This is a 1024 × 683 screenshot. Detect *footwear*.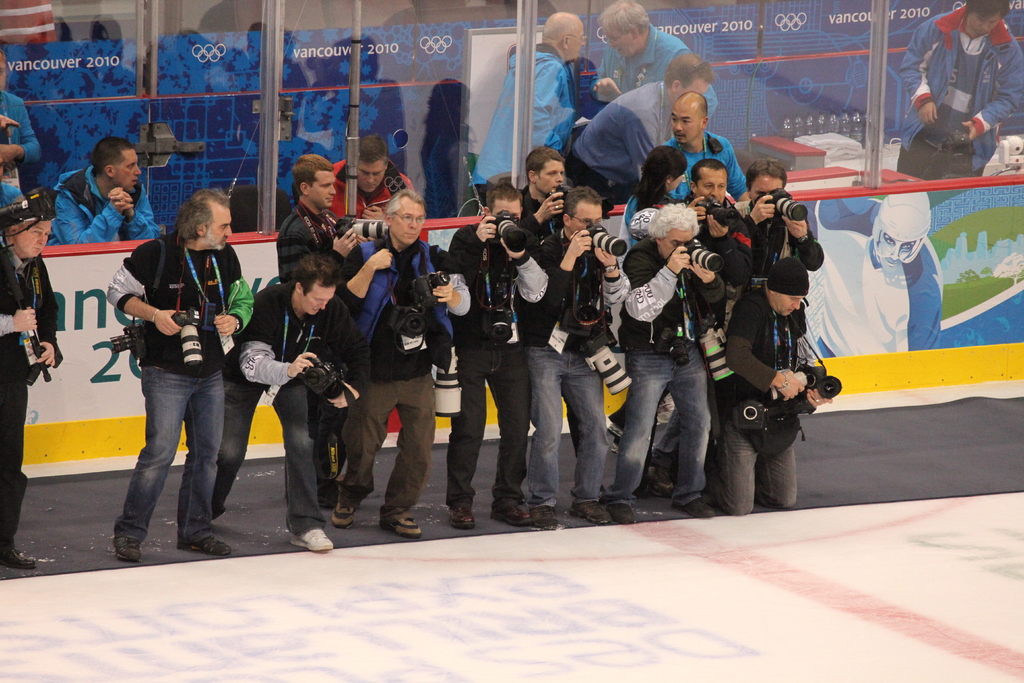
385:518:416:538.
